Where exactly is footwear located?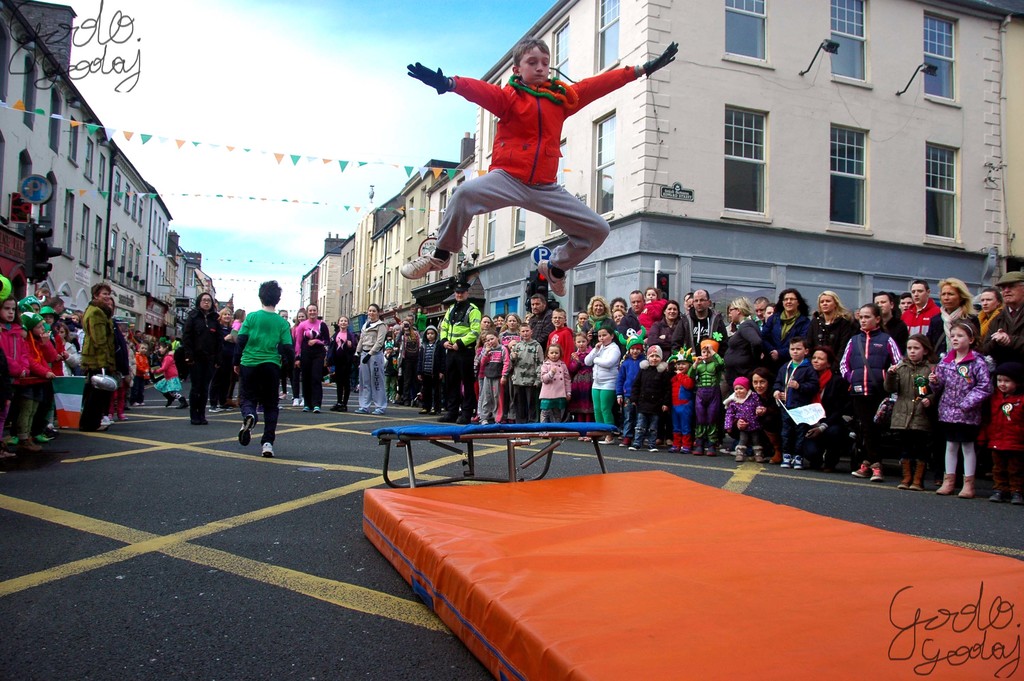
Its bounding box is 582,437,593,444.
